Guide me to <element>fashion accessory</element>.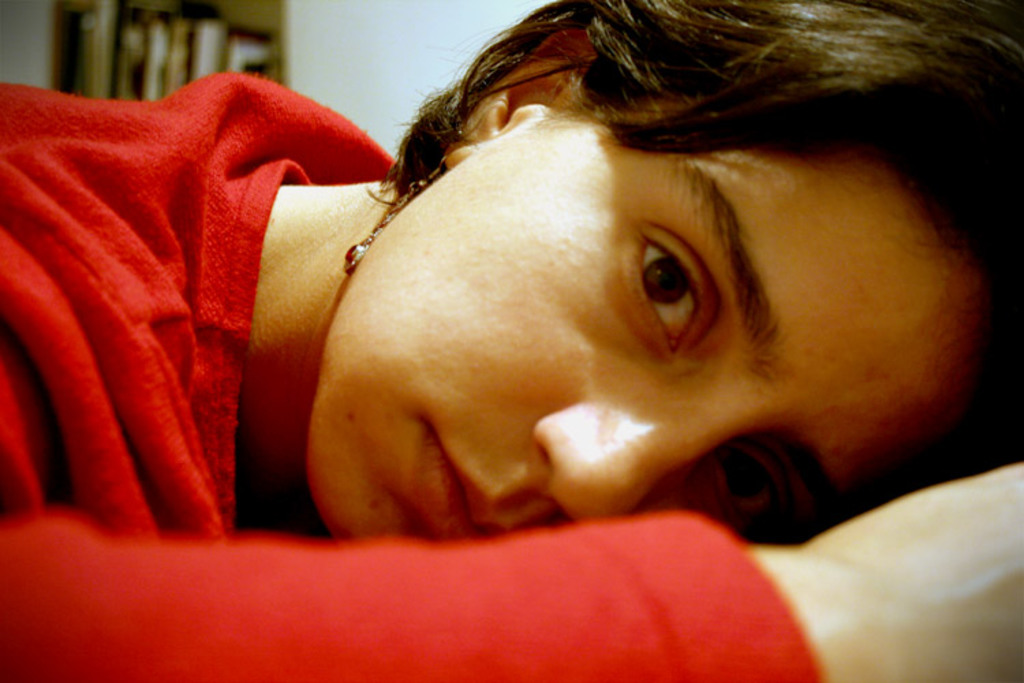
Guidance: x1=341, y1=150, x2=451, y2=272.
